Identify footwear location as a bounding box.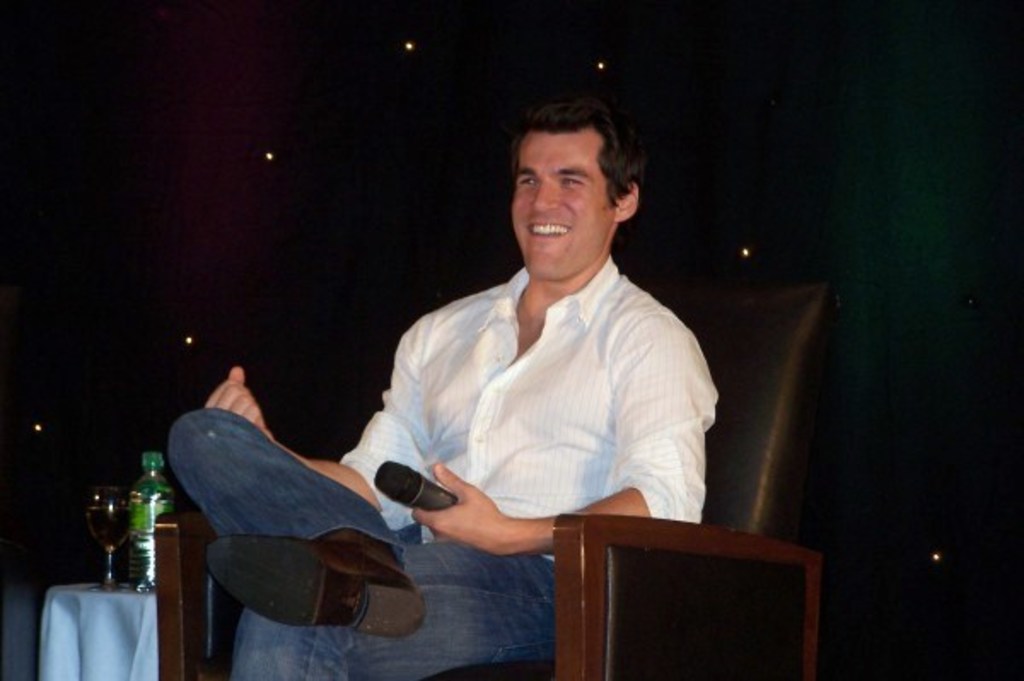
<bbox>195, 507, 428, 649</bbox>.
